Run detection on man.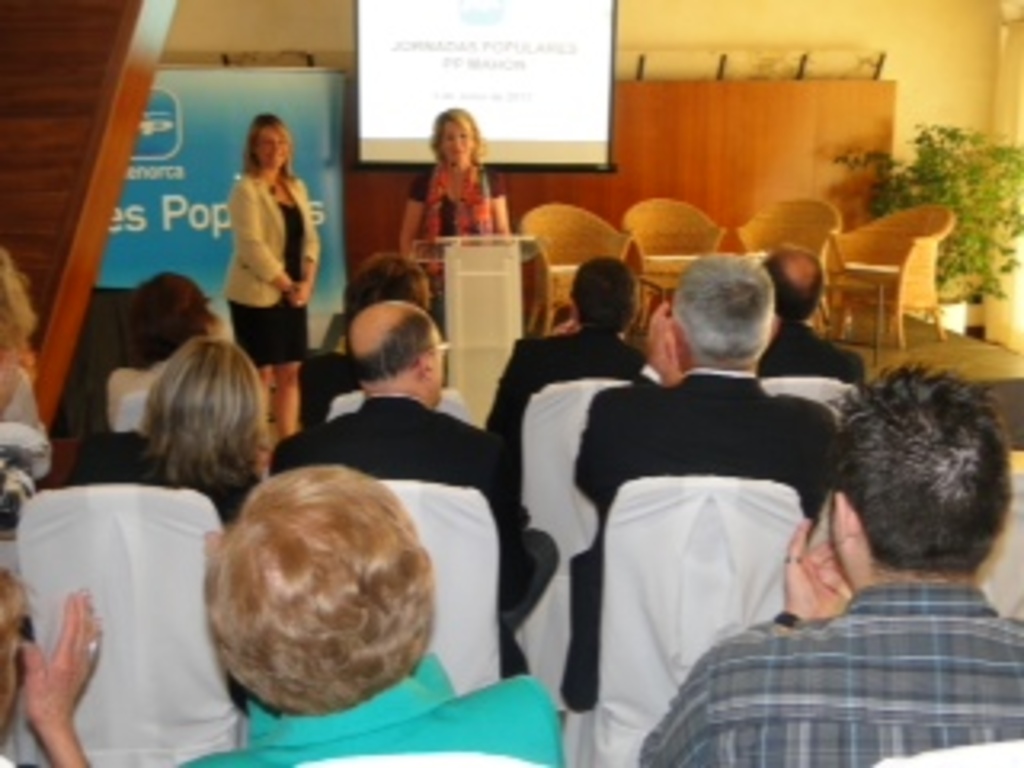
Result: [left=566, top=253, right=842, bottom=720].
